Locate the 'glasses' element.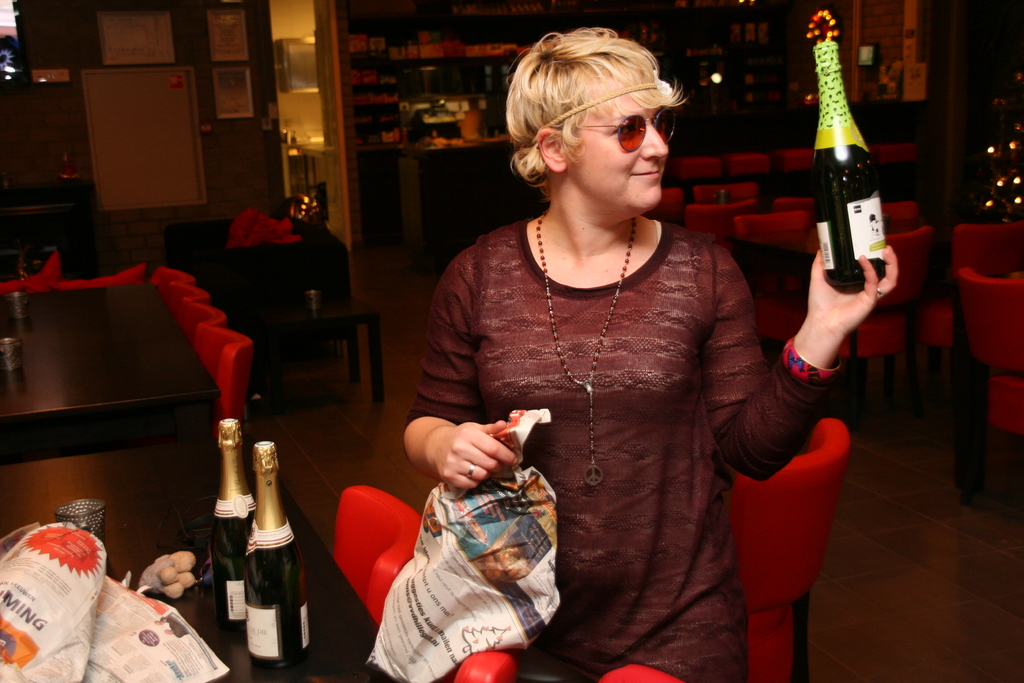
Element bbox: <region>581, 104, 695, 144</region>.
